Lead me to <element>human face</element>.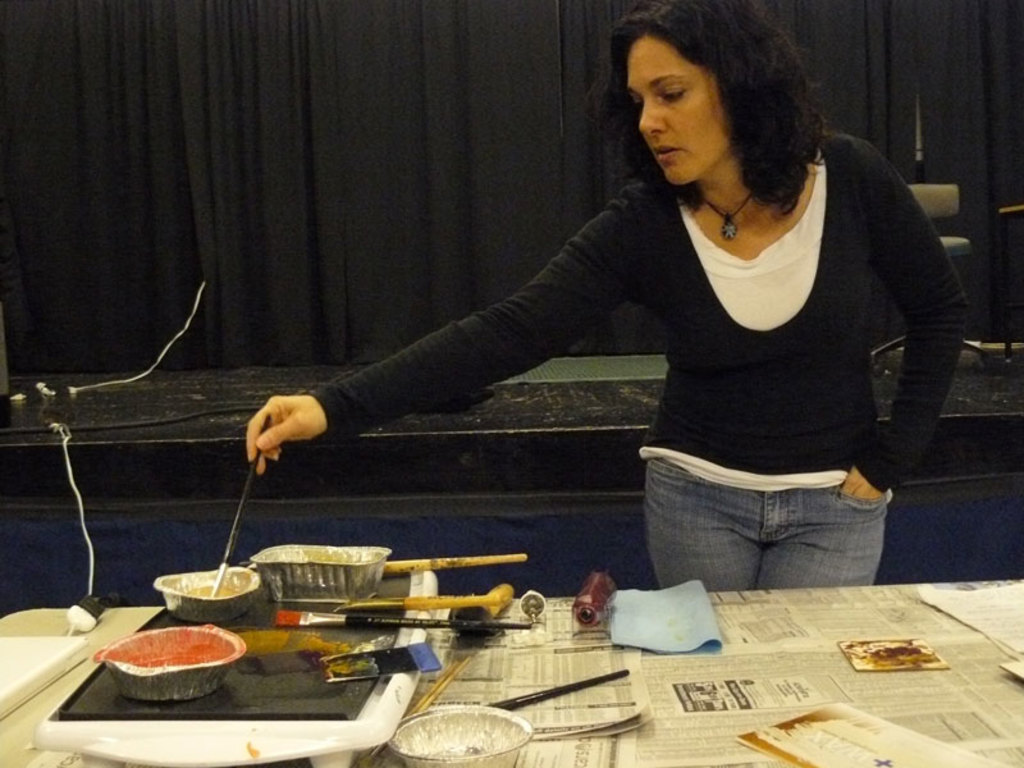
Lead to pyautogui.locateOnScreen(623, 29, 721, 183).
